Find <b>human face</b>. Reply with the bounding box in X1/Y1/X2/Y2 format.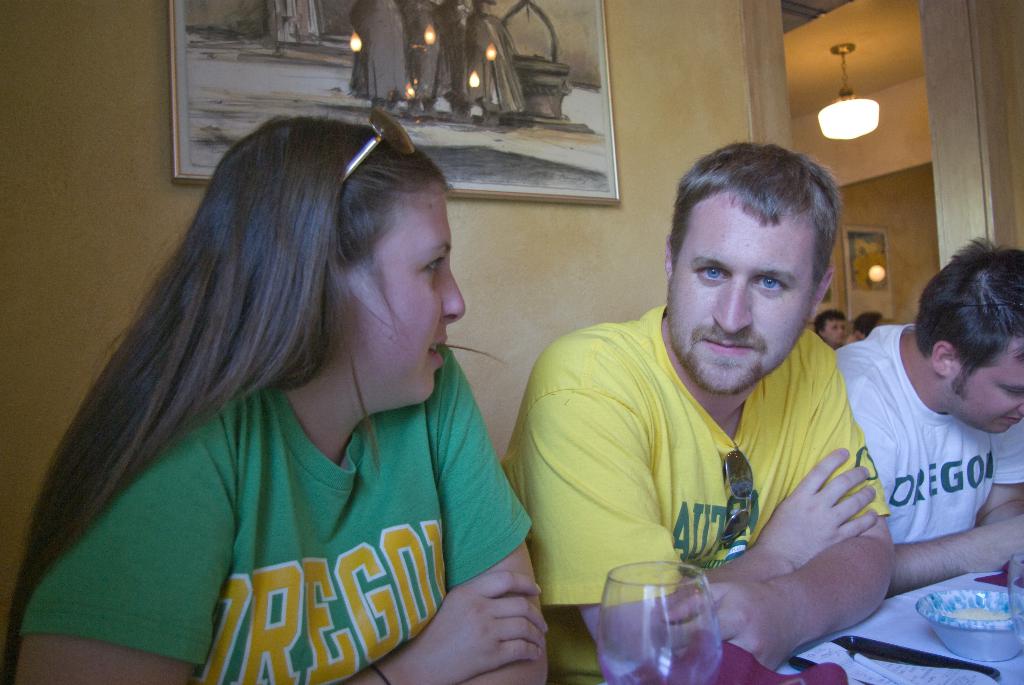
821/318/846/344.
